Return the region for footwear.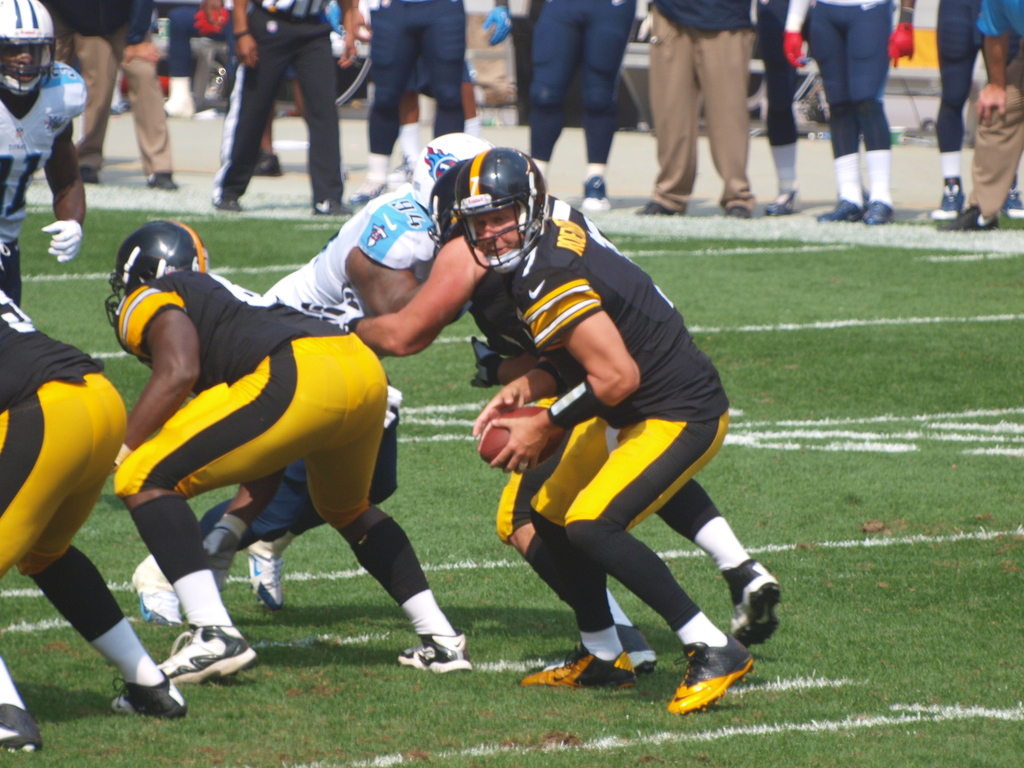
(x1=721, y1=558, x2=781, y2=649).
